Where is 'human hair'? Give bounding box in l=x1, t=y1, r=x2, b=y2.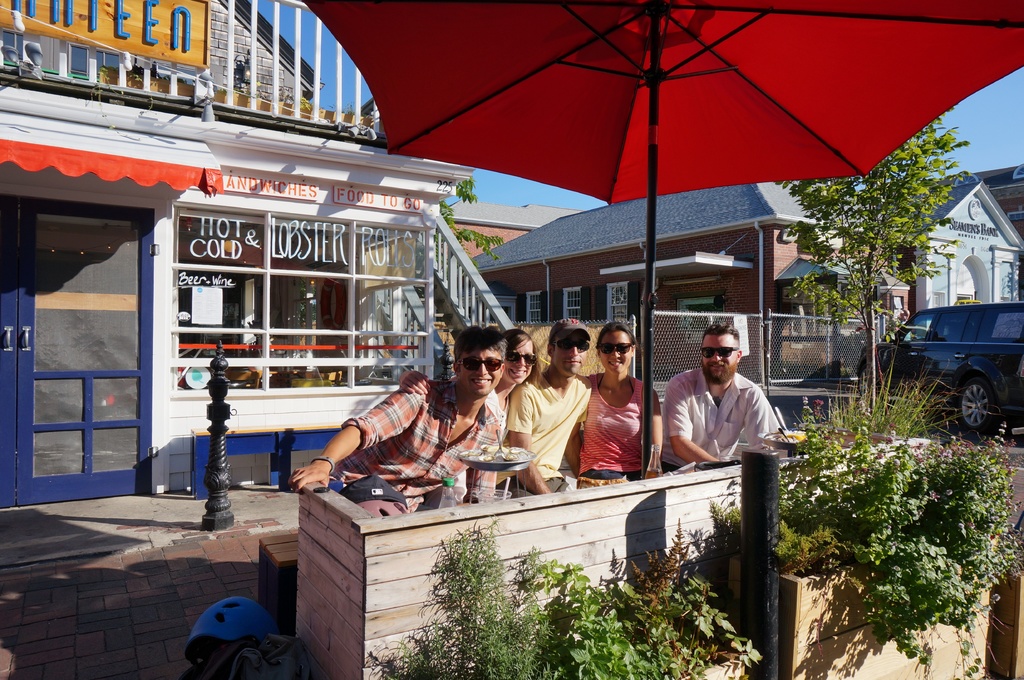
l=600, t=312, r=642, b=344.
